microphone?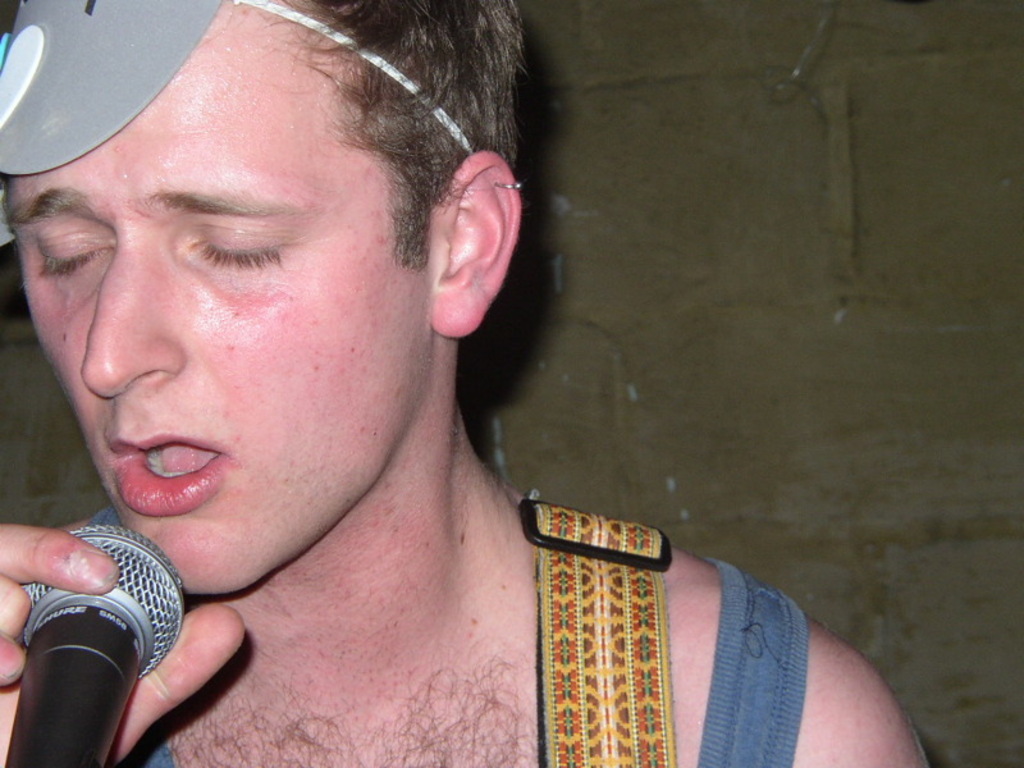
box=[8, 511, 204, 767]
